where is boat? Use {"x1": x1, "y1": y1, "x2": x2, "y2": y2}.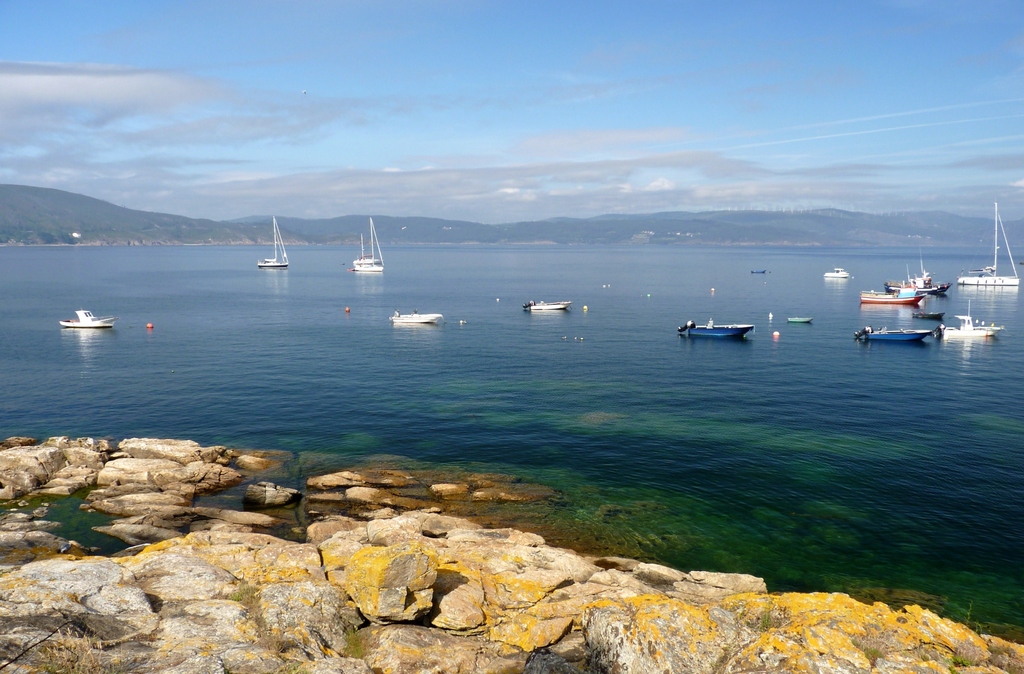
{"x1": 854, "y1": 321, "x2": 936, "y2": 342}.
